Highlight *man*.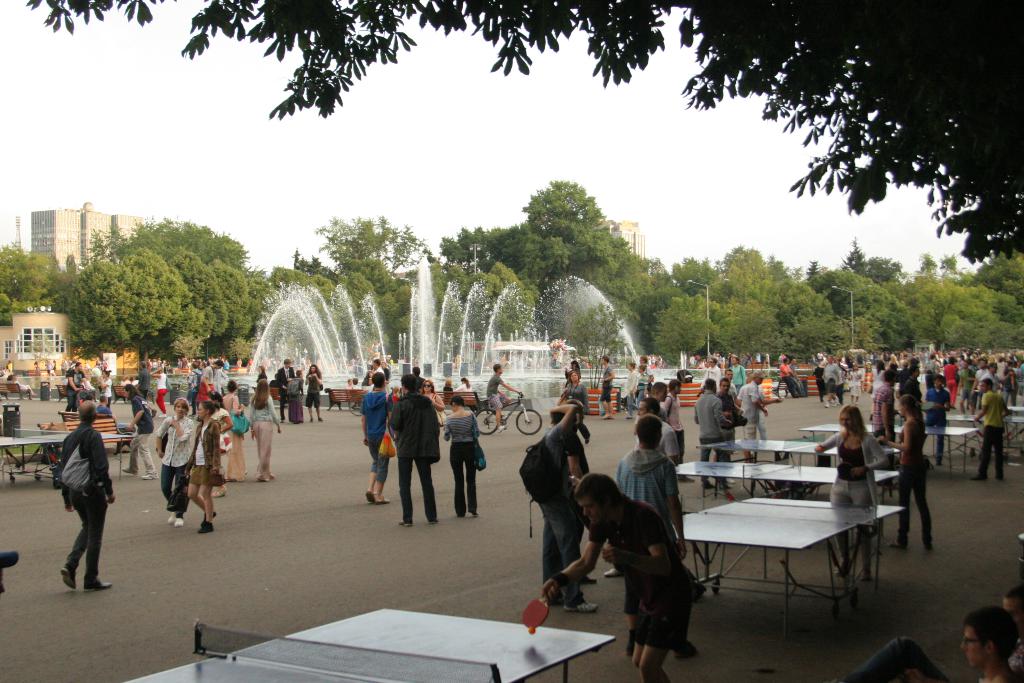
Highlighted region: locate(617, 416, 690, 551).
